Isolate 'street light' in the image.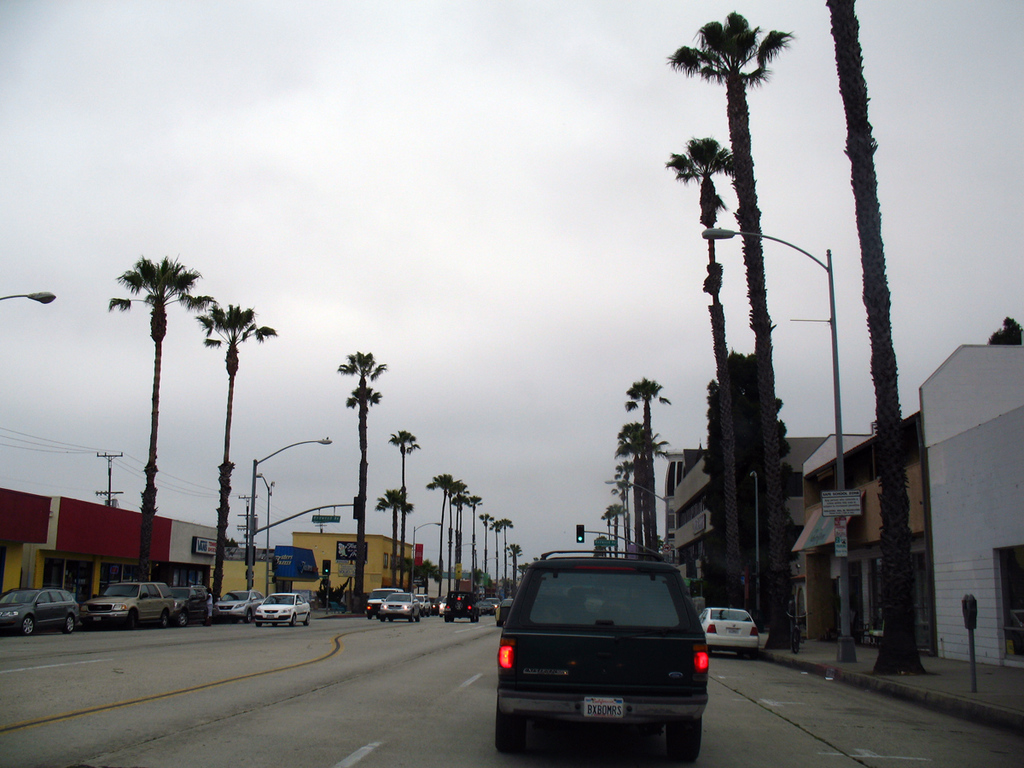
Isolated region: 604,476,669,552.
